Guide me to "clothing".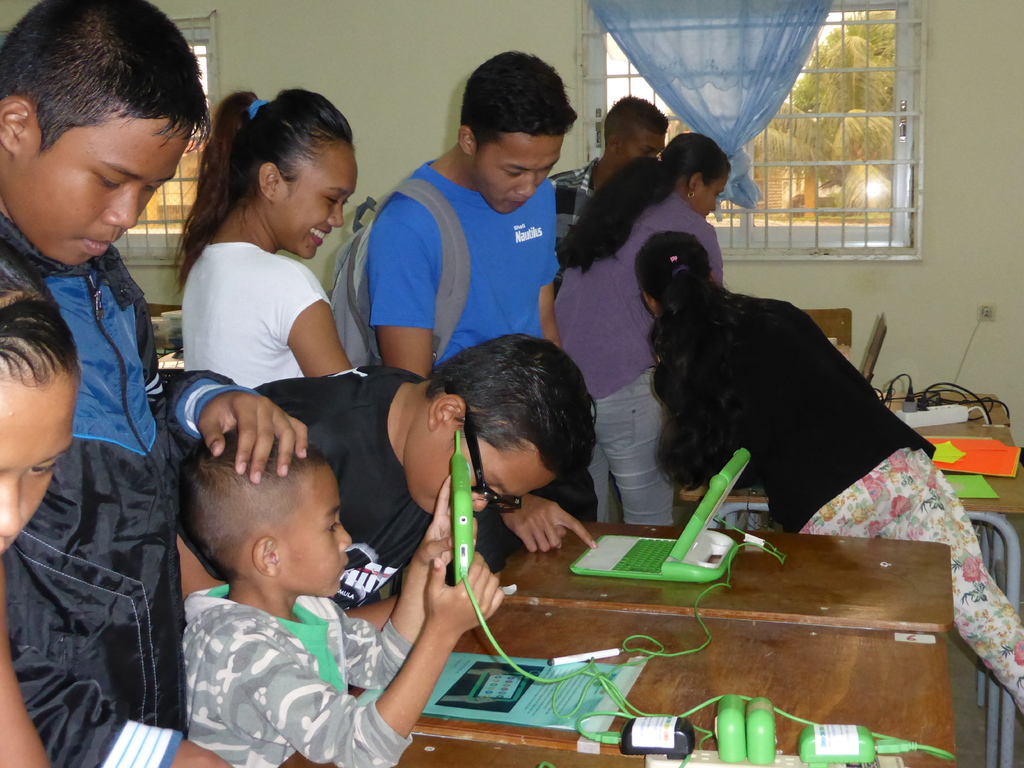
Guidance: <box>551,180,726,525</box>.
